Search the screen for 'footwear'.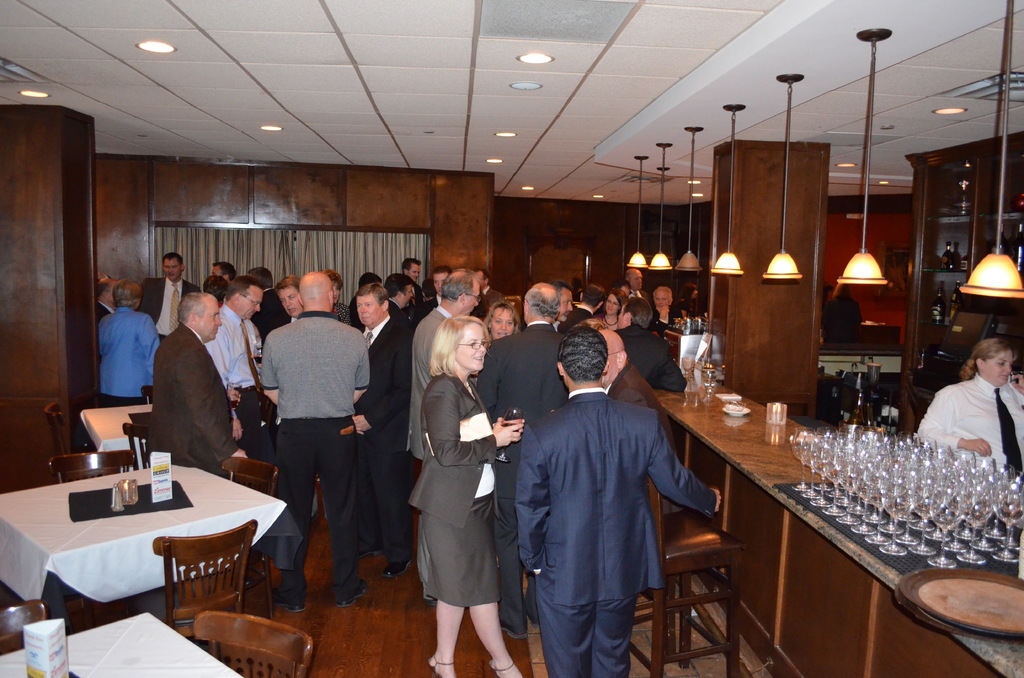
Found at pyautogui.locateOnScreen(335, 578, 371, 609).
